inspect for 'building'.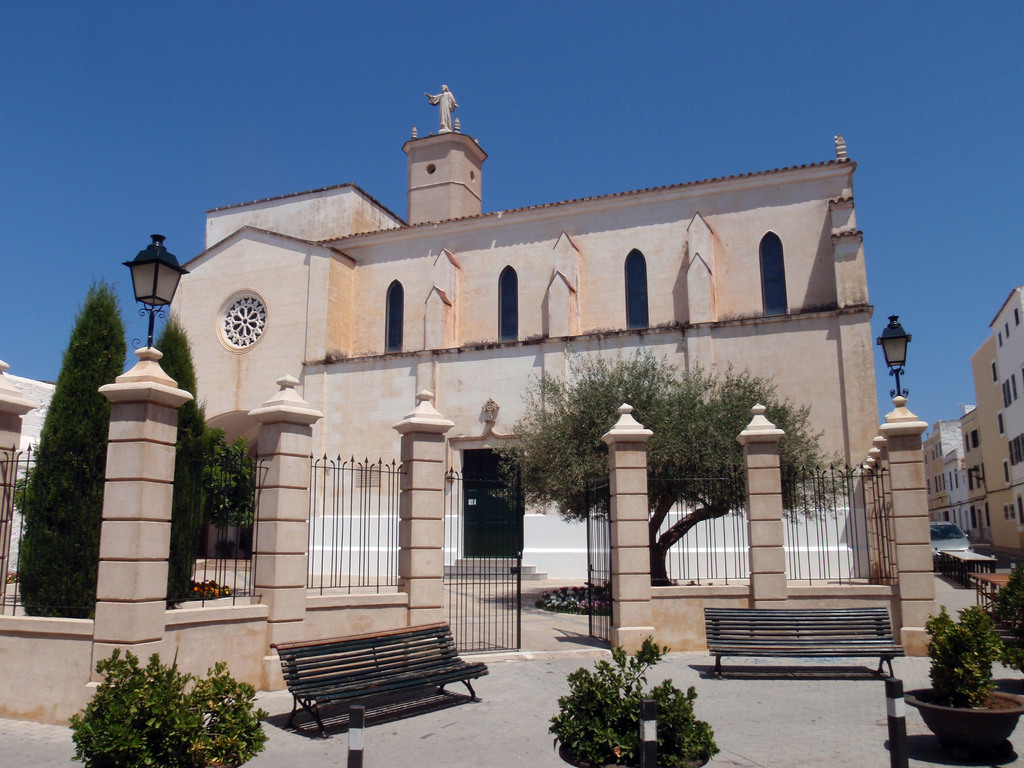
Inspection: (162,84,876,584).
